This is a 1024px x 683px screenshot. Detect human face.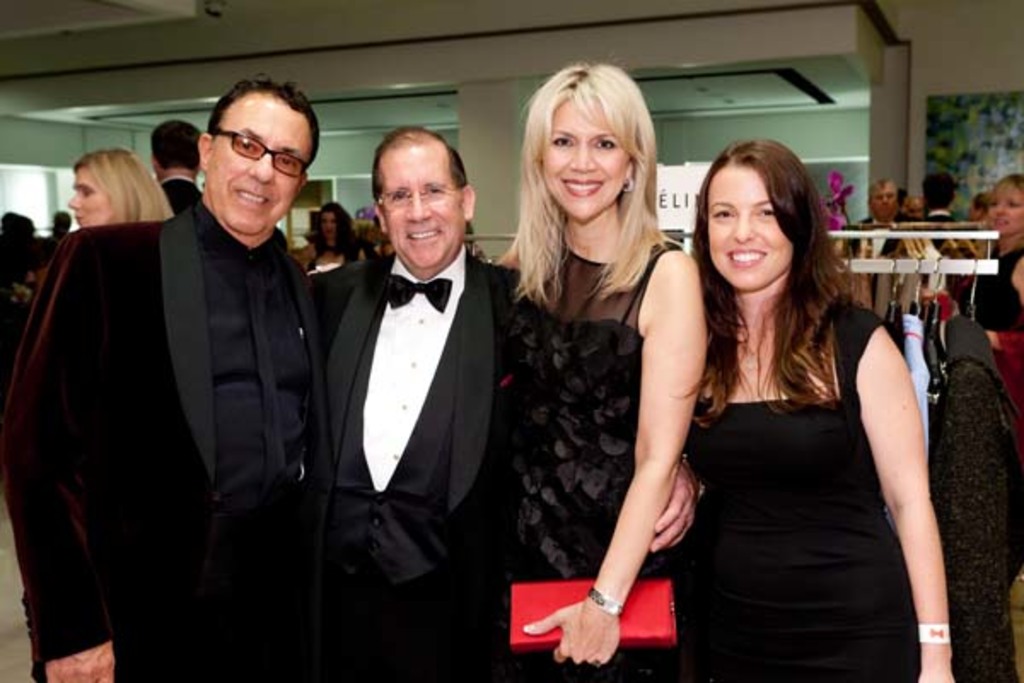
[x1=541, y1=99, x2=635, y2=220].
